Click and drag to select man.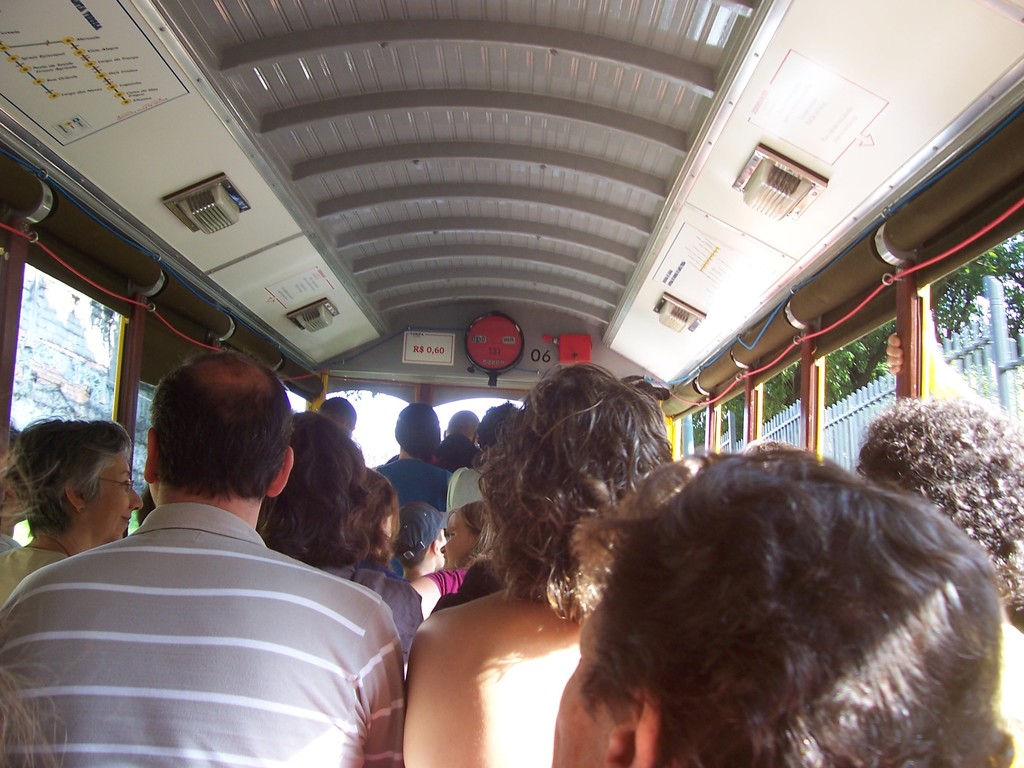
Selection: pyautogui.locateOnScreen(852, 399, 1023, 767).
